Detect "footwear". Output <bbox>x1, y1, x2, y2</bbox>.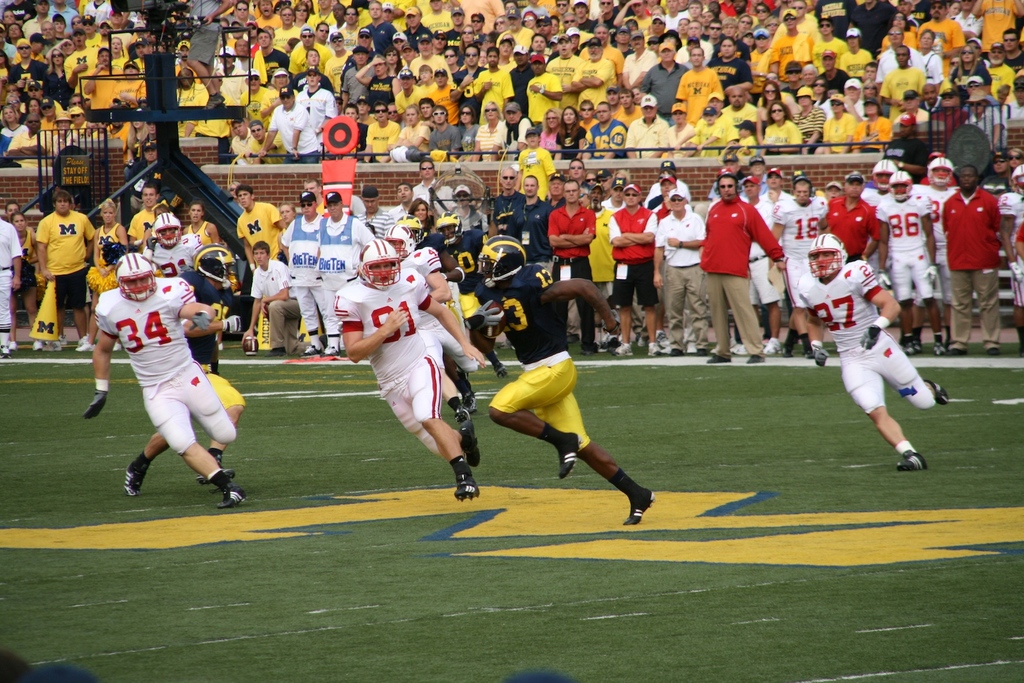
<bbox>613, 342, 632, 357</bbox>.
